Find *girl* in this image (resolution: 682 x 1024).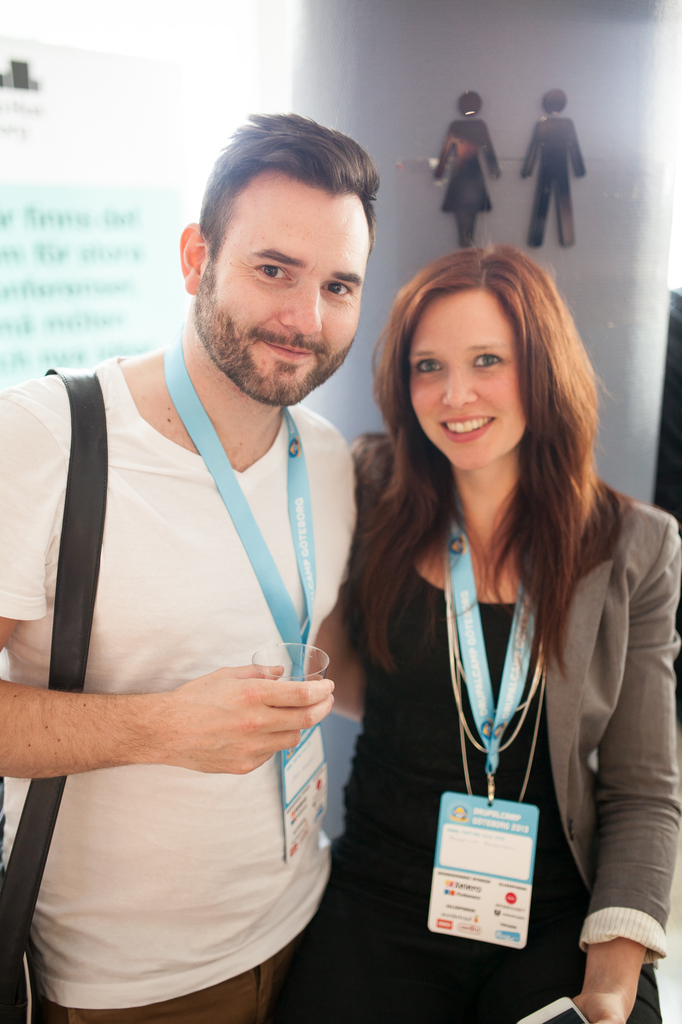
detection(265, 235, 681, 1023).
